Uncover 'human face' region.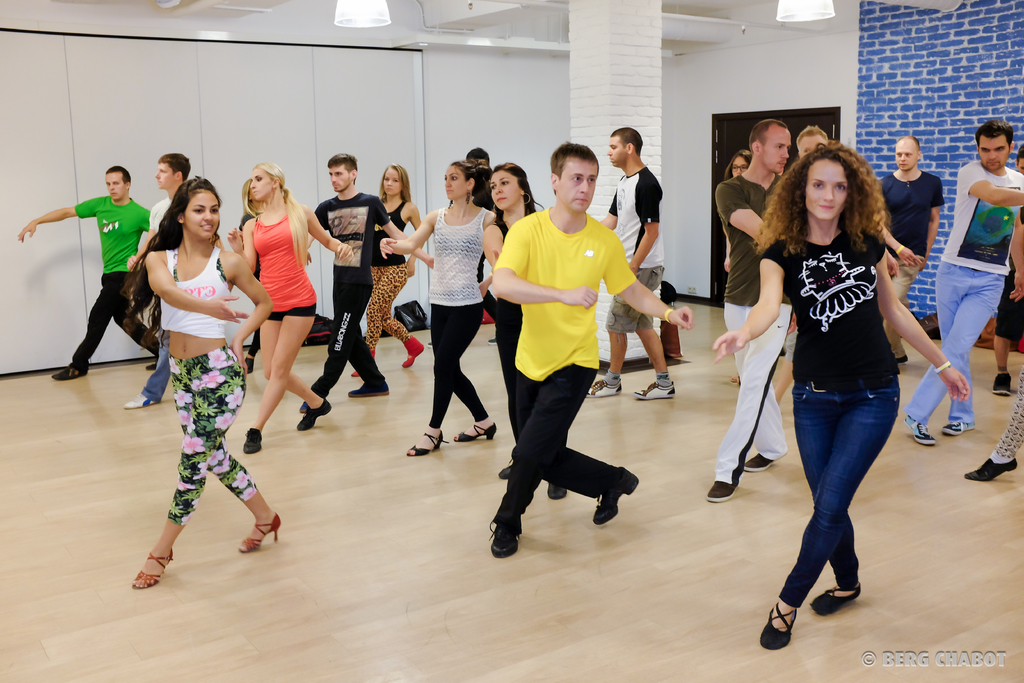
Uncovered: 106, 172, 125, 201.
